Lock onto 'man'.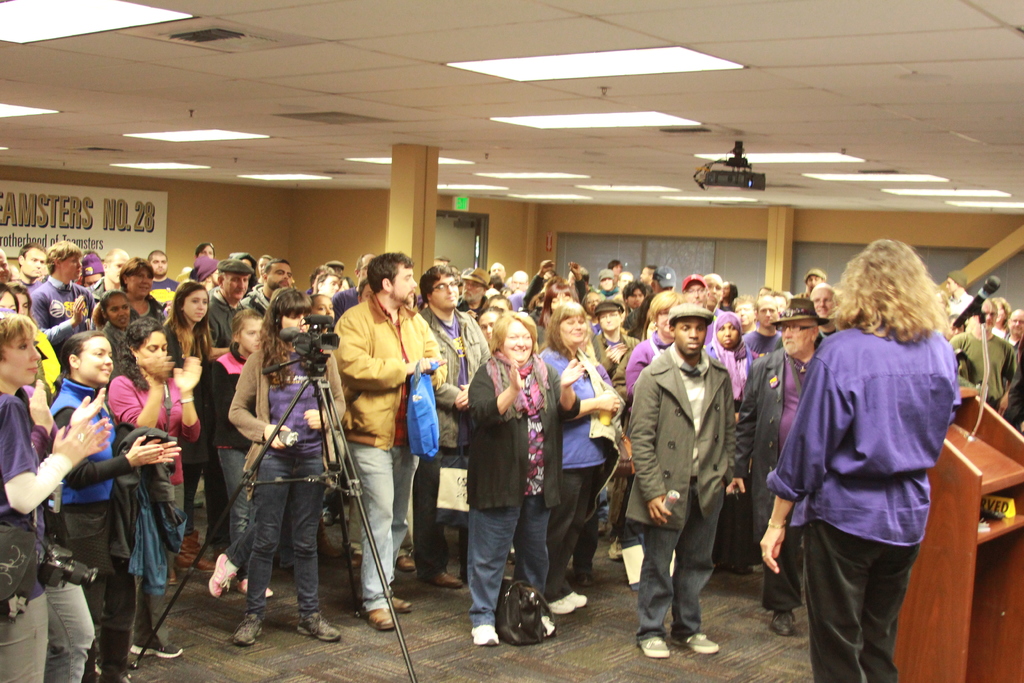
Locked: Rect(644, 267, 675, 324).
